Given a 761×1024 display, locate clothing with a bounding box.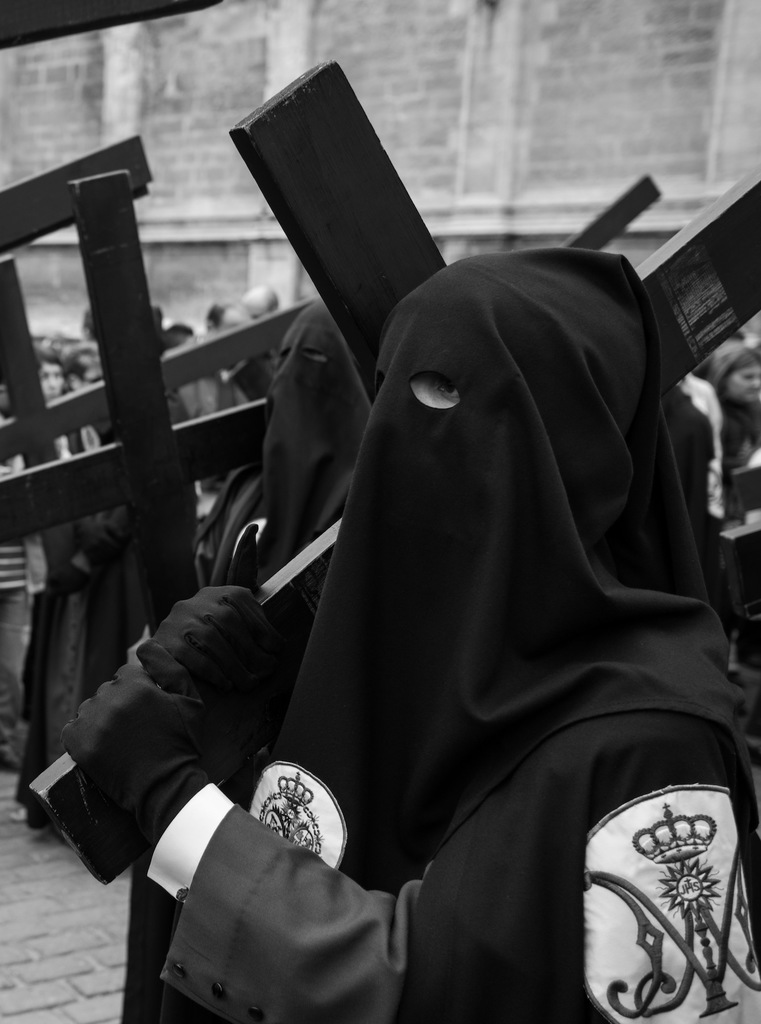
Located: bbox(135, 160, 736, 1023).
